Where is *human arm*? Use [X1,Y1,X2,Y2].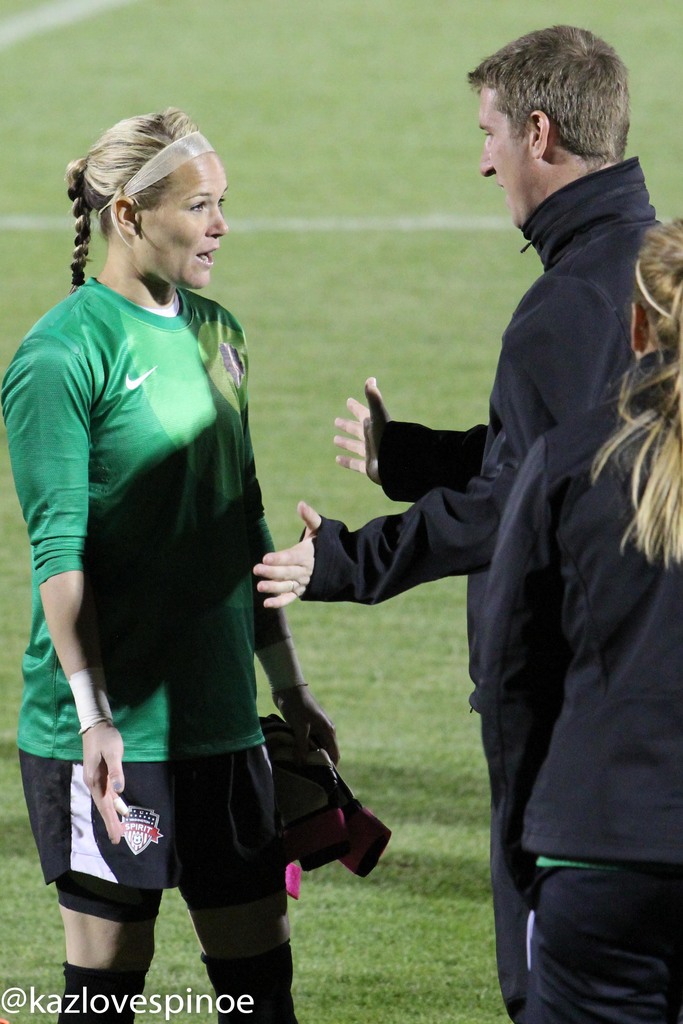
[271,495,502,613].
